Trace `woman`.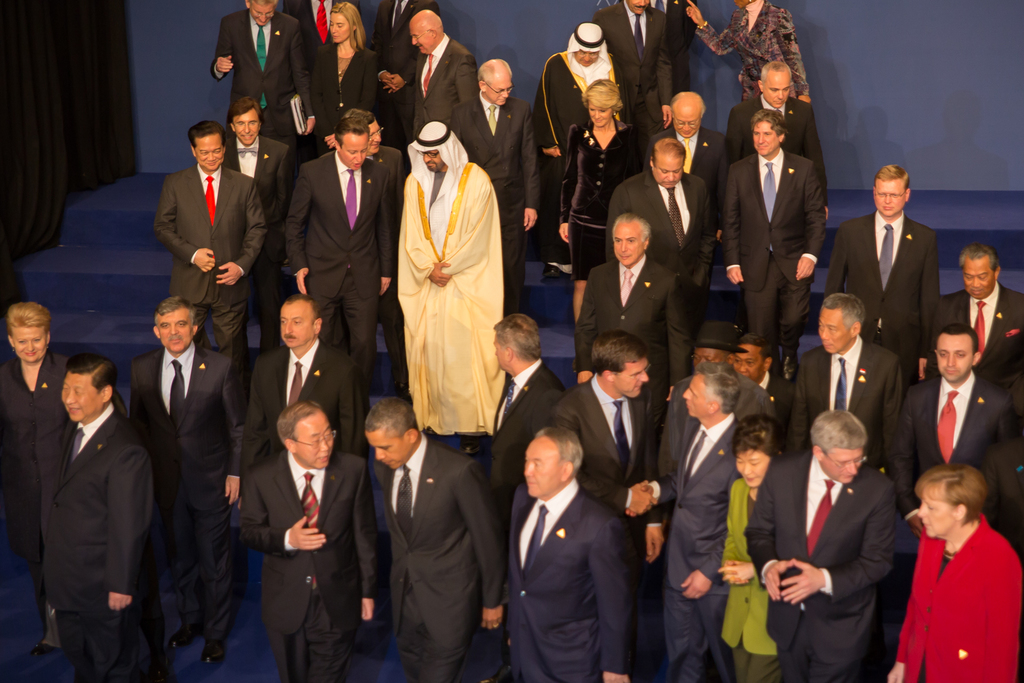
Traced to <box>684,0,812,105</box>.
